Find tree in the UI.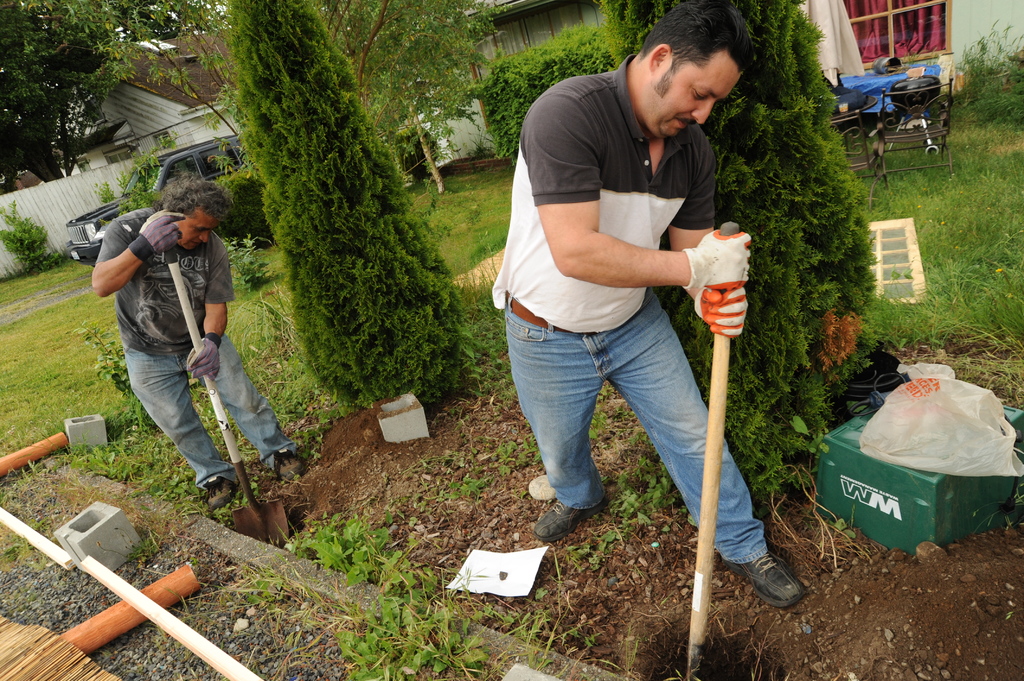
UI element at {"left": 0, "top": 0, "right": 196, "bottom": 186}.
